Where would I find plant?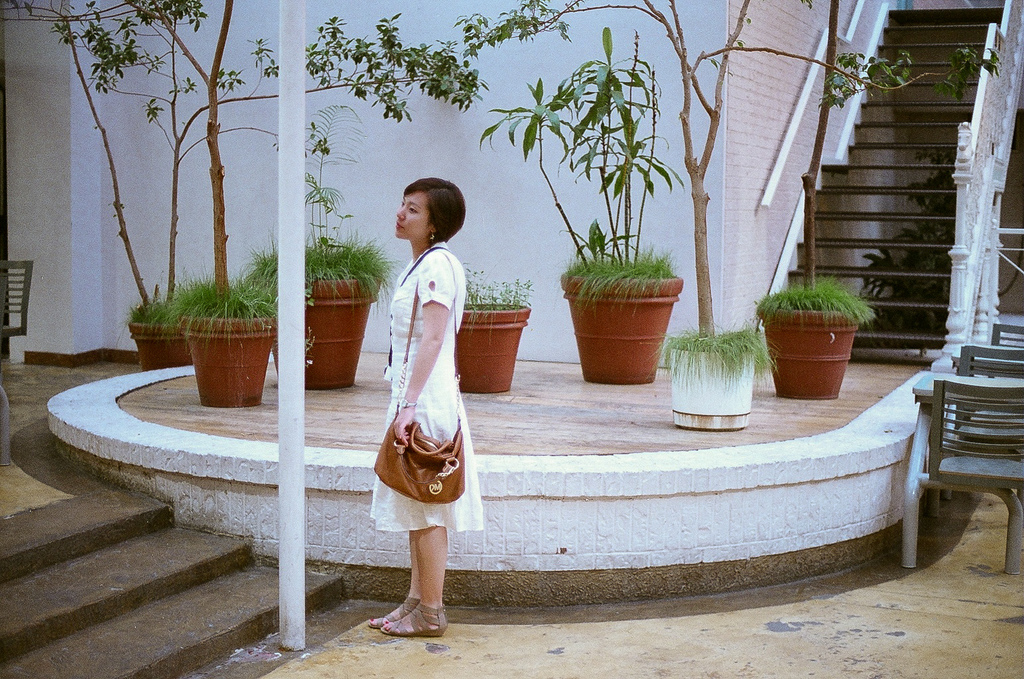
At 655/320/768/392.
